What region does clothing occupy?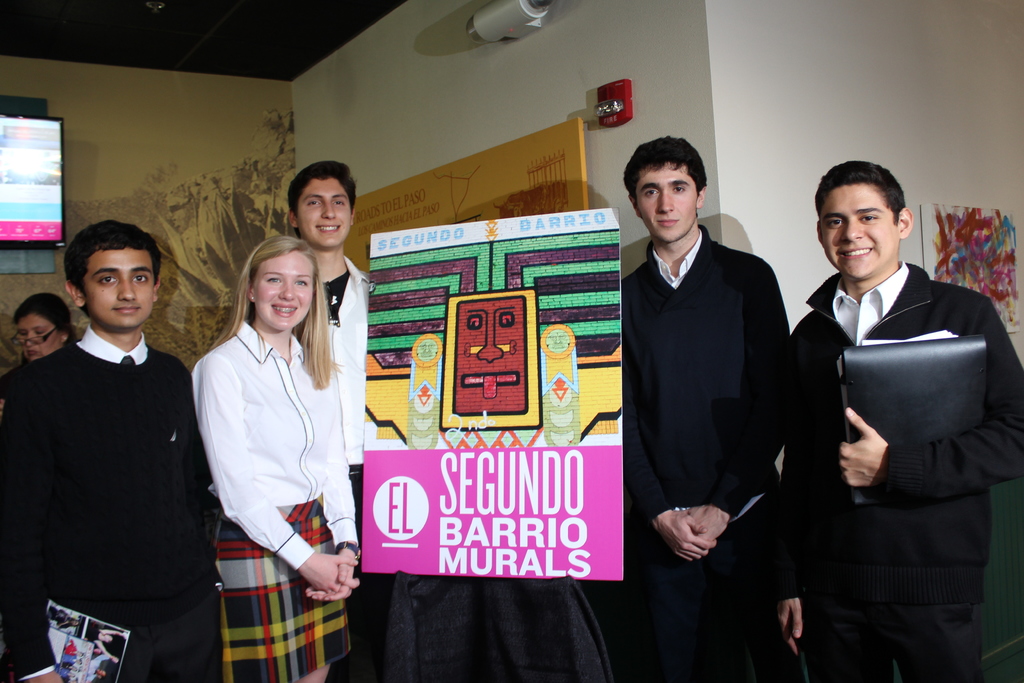
{"left": 87, "top": 655, "right": 107, "bottom": 682}.
